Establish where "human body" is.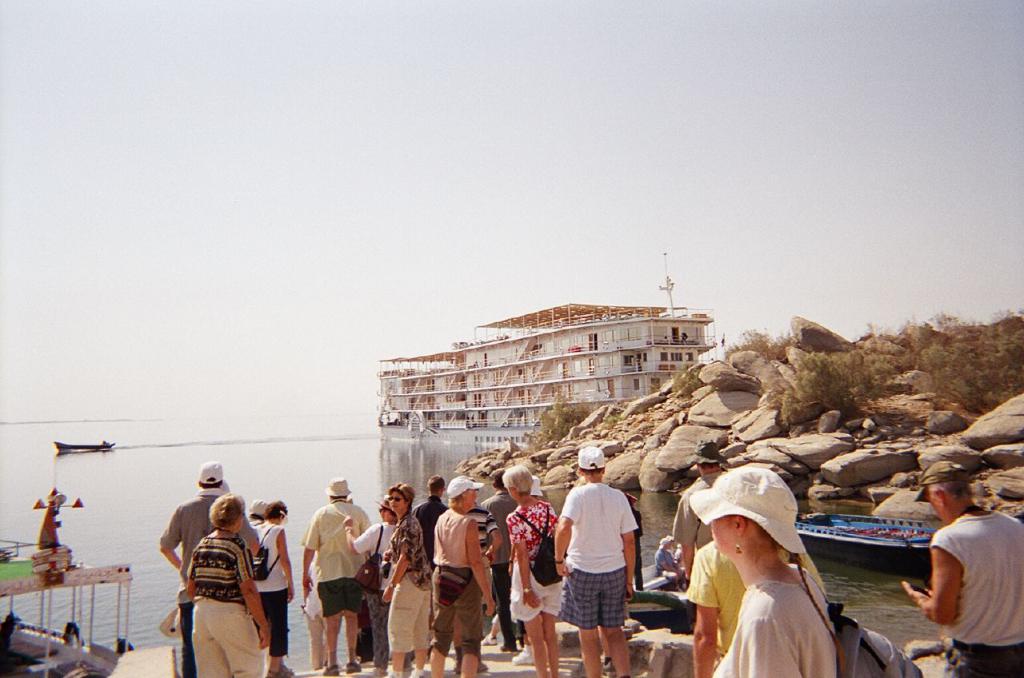
Established at BBox(484, 469, 521, 644).
